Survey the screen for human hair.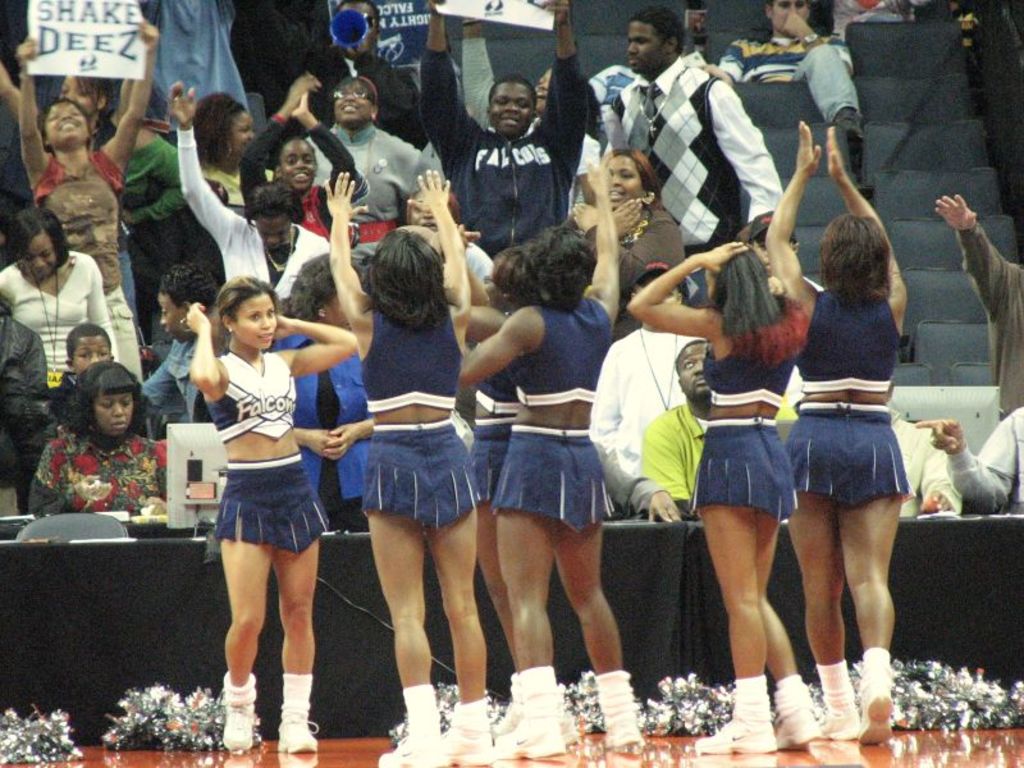
Survey found: 212/275/283/356.
